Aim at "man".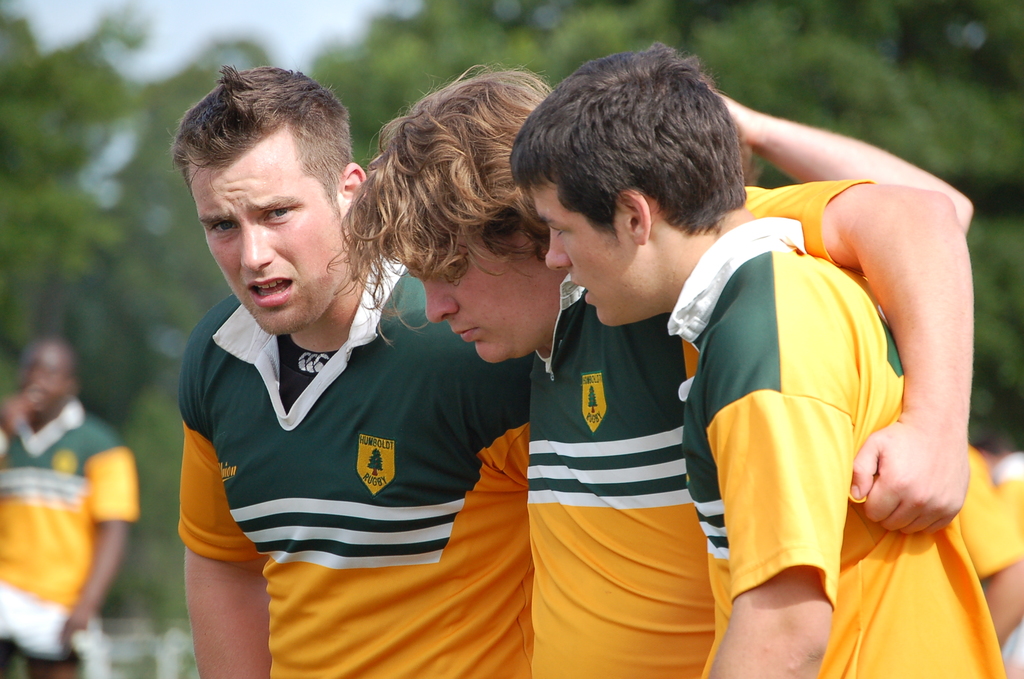
Aimed at 329/56/973/678.
